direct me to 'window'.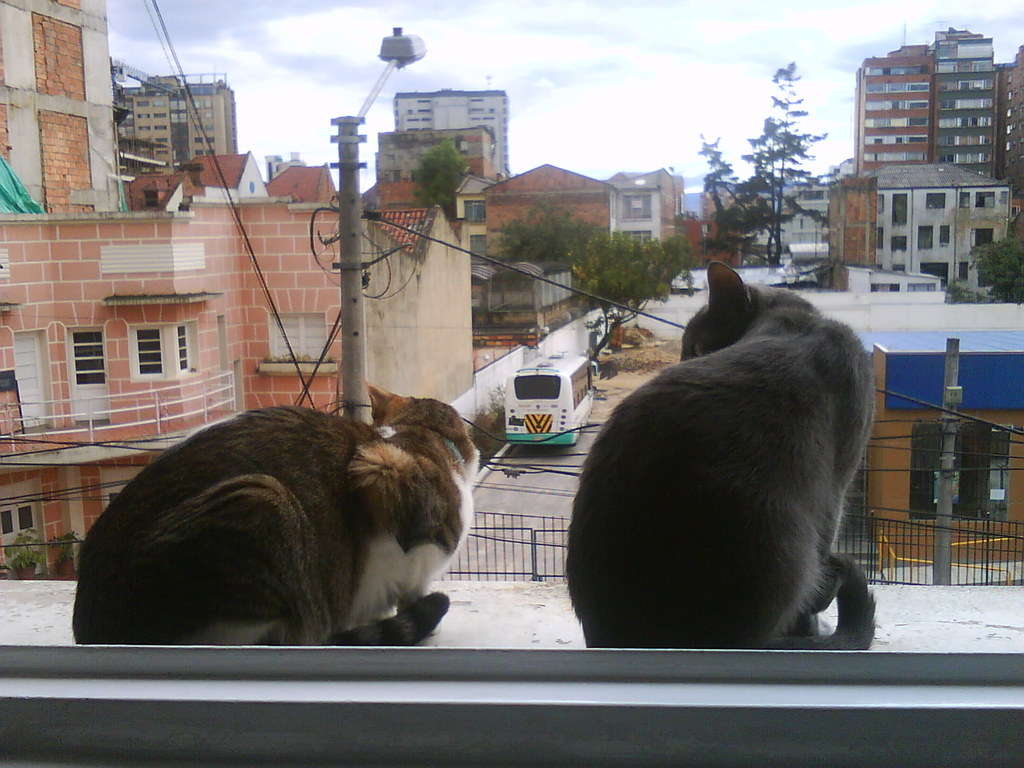
Direction: bbox=(465, 199, 492, 219).
